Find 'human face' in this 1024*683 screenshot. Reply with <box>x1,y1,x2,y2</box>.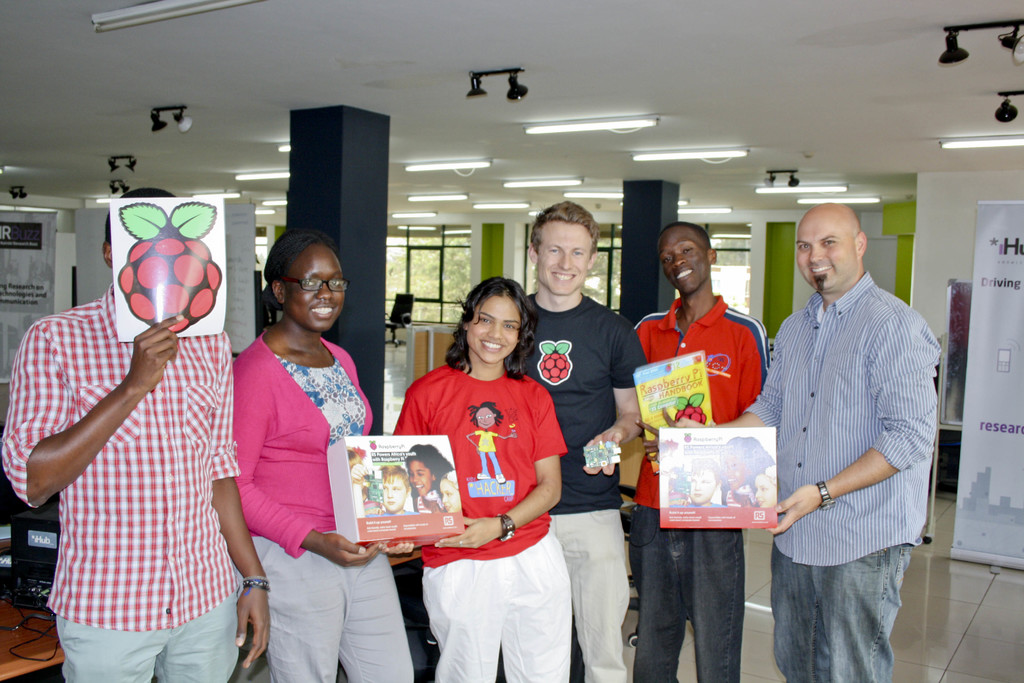
<box>535,226,589,299</box>.
